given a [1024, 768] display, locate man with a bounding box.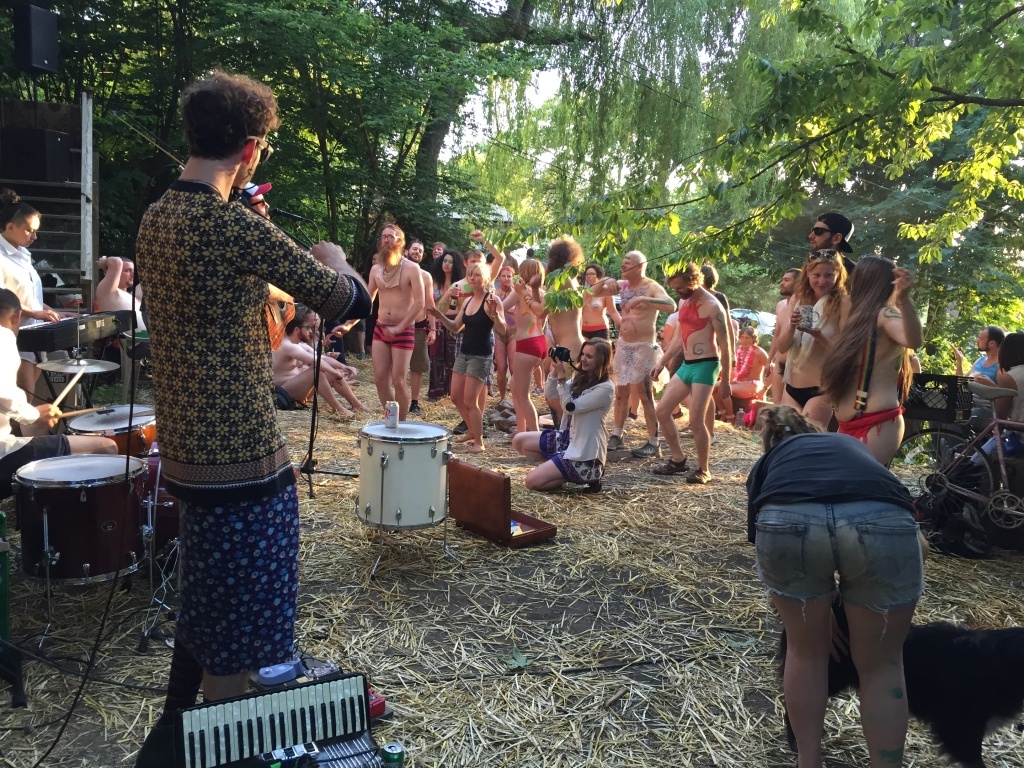
Located: <region>588, 249, 676, 455</region>.
